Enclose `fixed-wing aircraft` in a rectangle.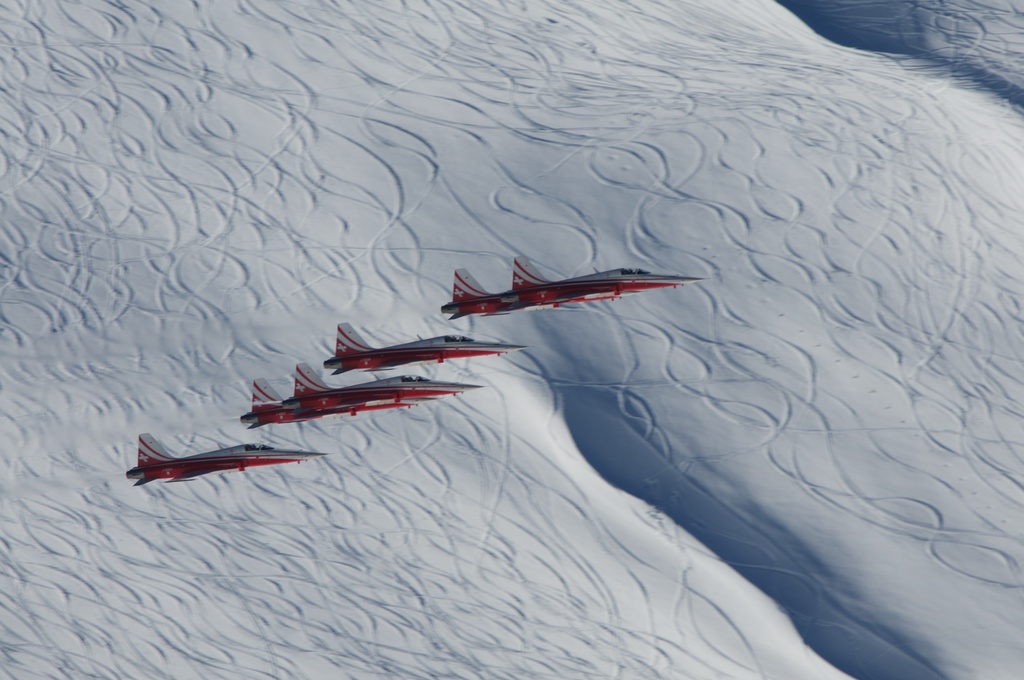
rect(234, 371, 420, 434).
